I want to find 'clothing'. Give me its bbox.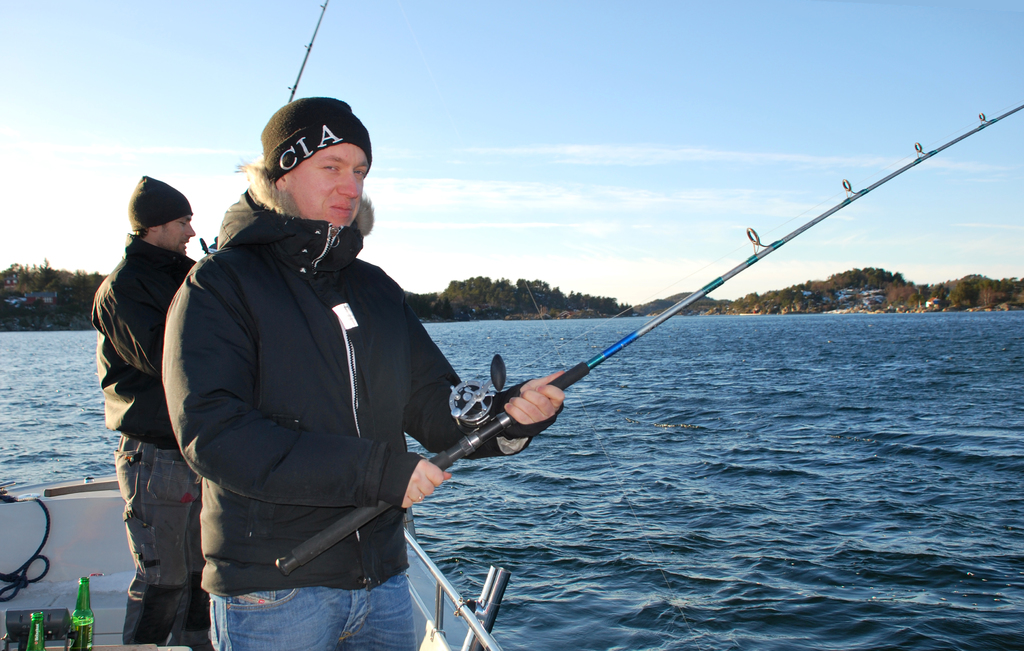
pyautogui.locateOnScreen(156, 168, 472, 639).
